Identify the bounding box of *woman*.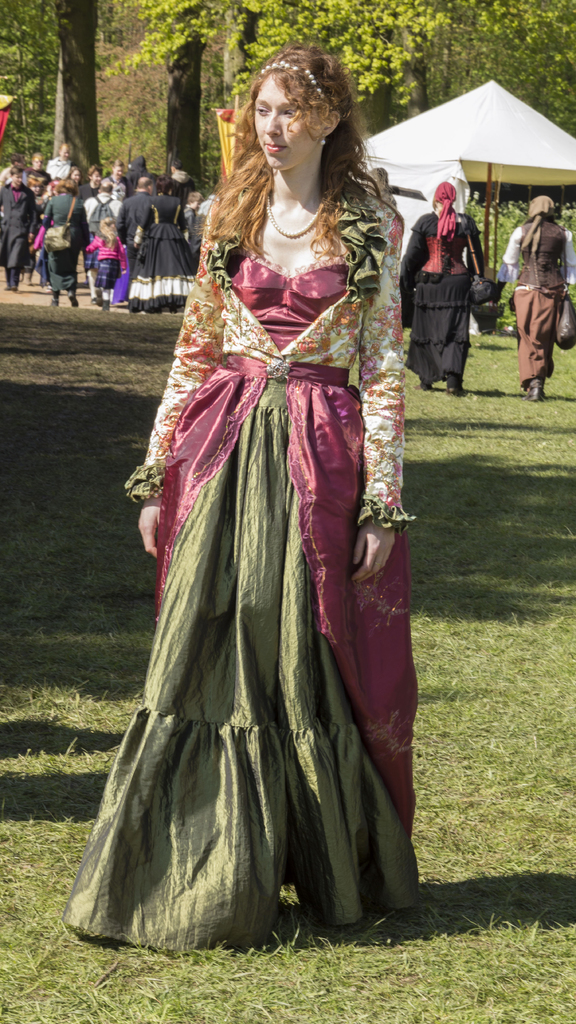
<region>79, 61, 436, 891</region>.
